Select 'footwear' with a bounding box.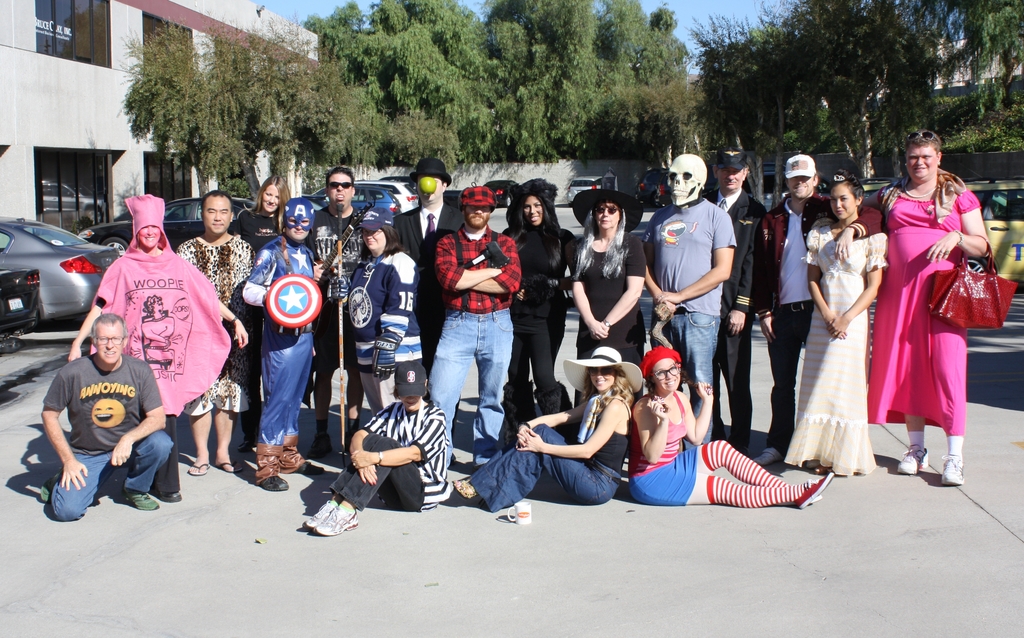
locate(159, 493, 181, 502).
